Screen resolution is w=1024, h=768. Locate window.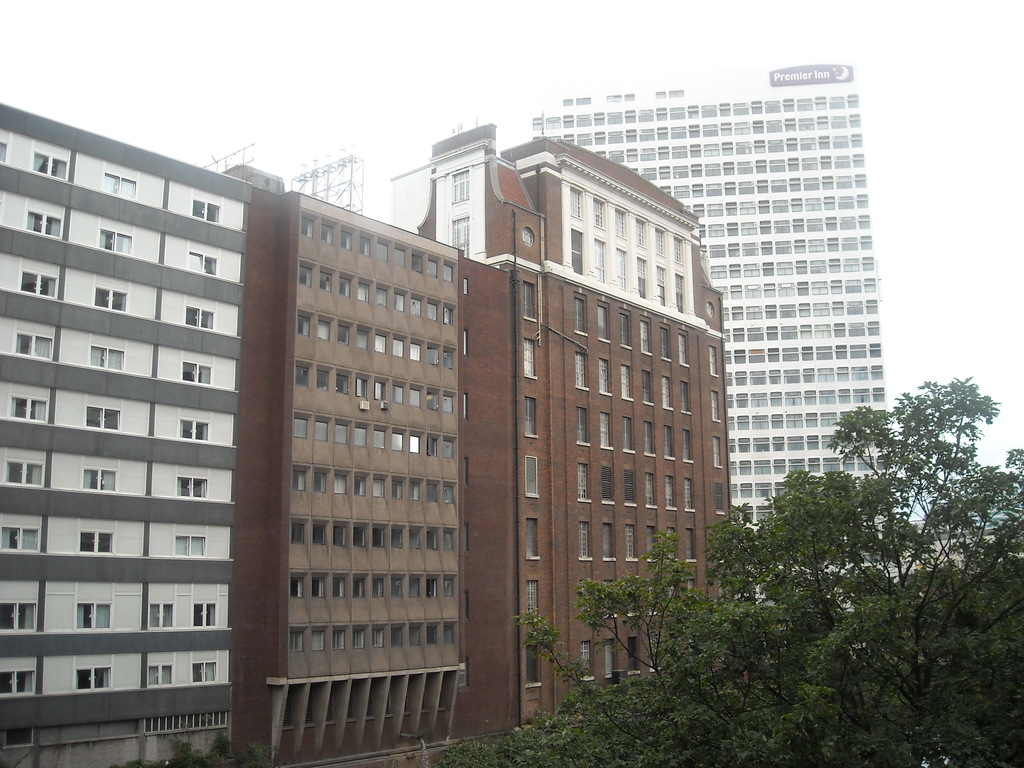
crop(391, 627, 404, 646).
